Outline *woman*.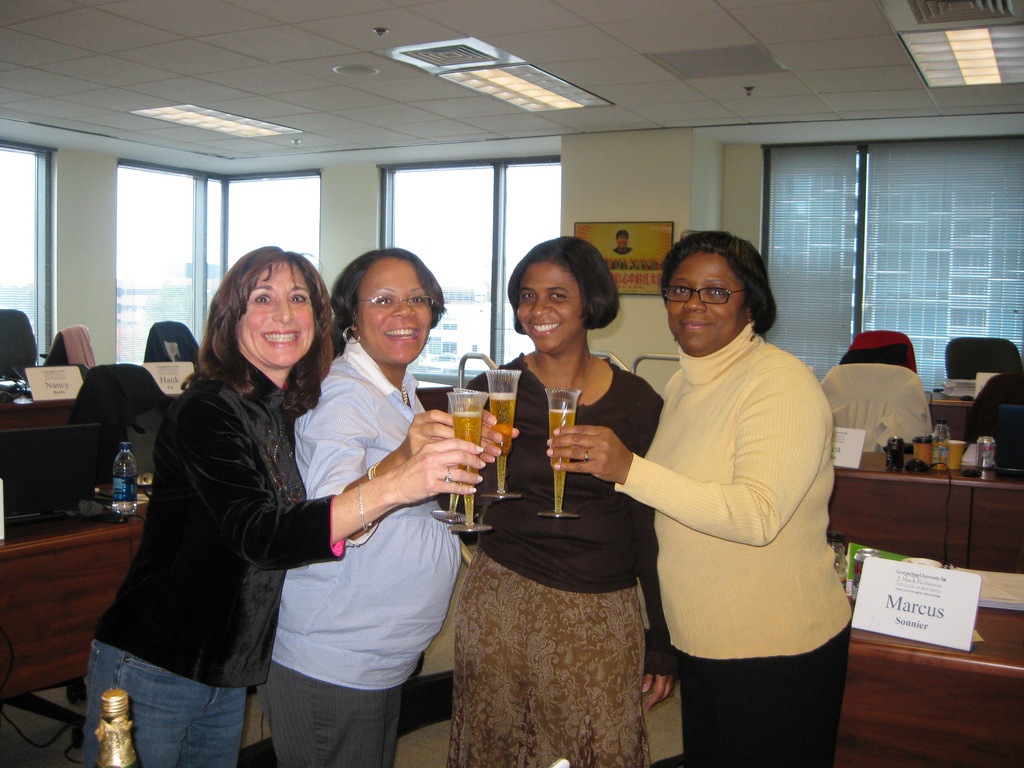
Outline: bbox(283, 247, 528, 767).
